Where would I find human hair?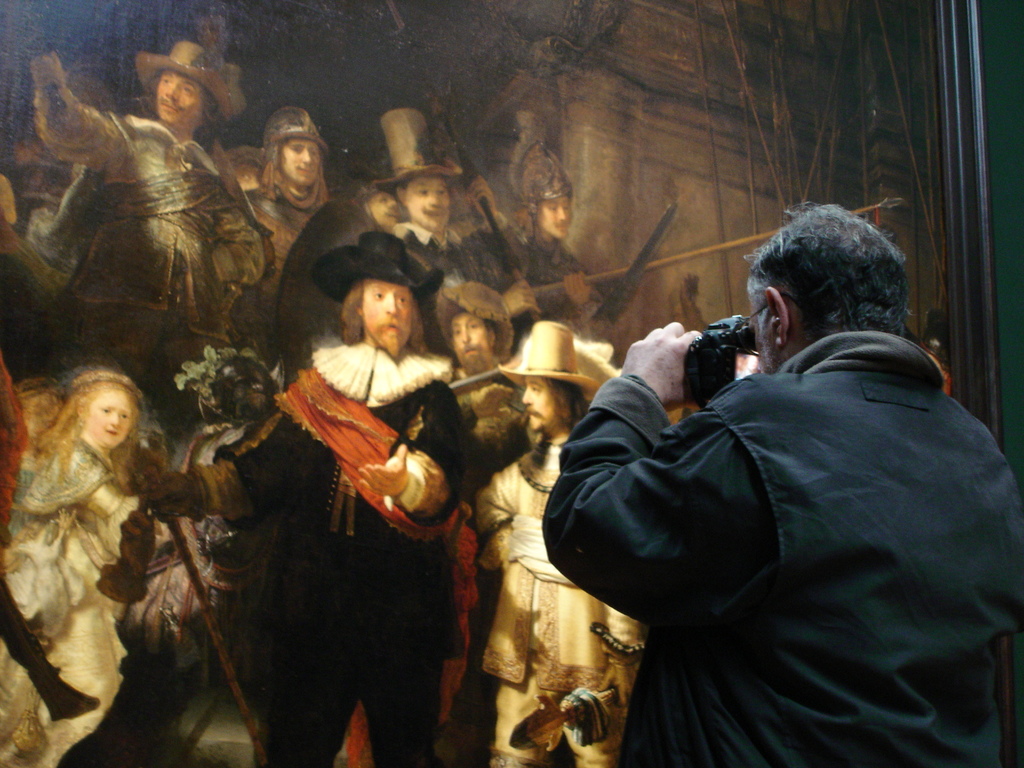
At <region>483, 319, 497, 345</region>.
